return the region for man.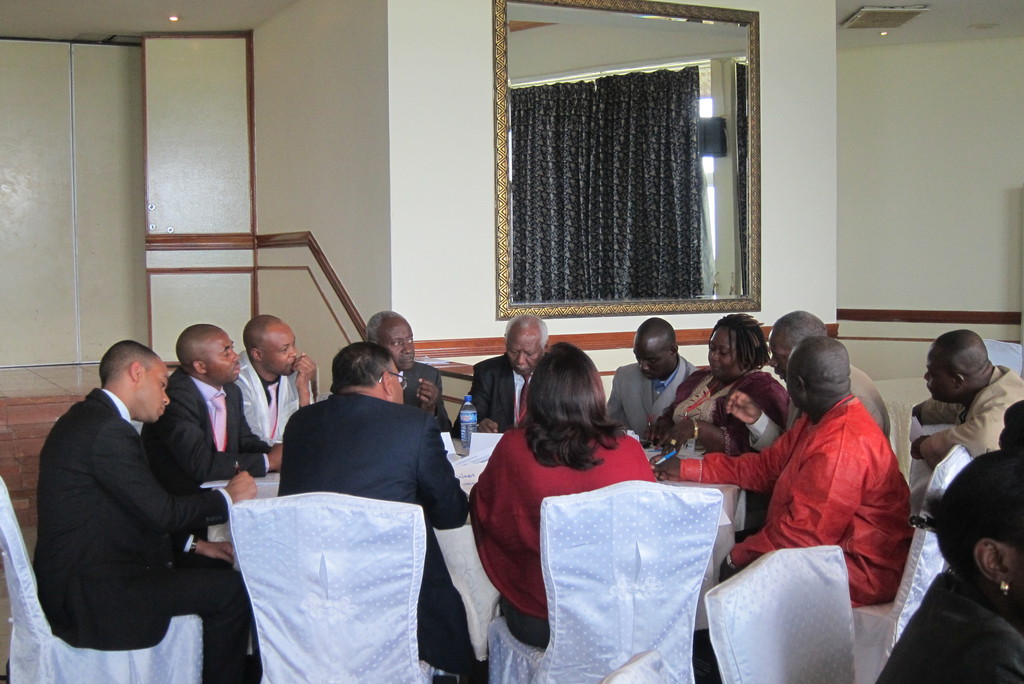
x1=446 y1=314 x2=554 y2=441.
